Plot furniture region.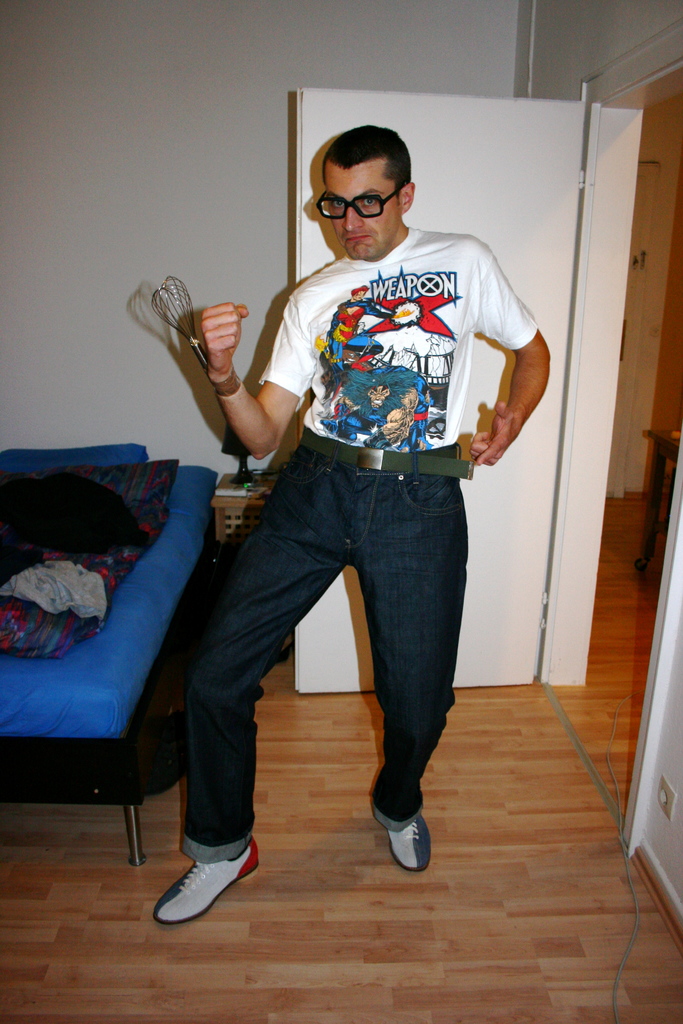
Plotted at {"x1": 0, "y1": 433, "x2": 222, "y2": 874}.
